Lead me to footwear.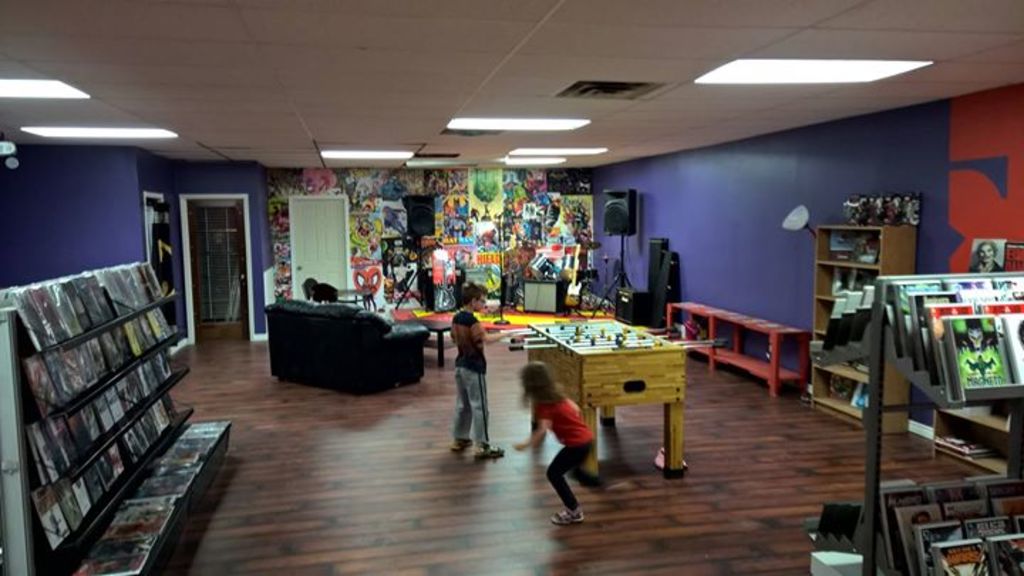
Lead to Rect(474, 442, 505, 458).
